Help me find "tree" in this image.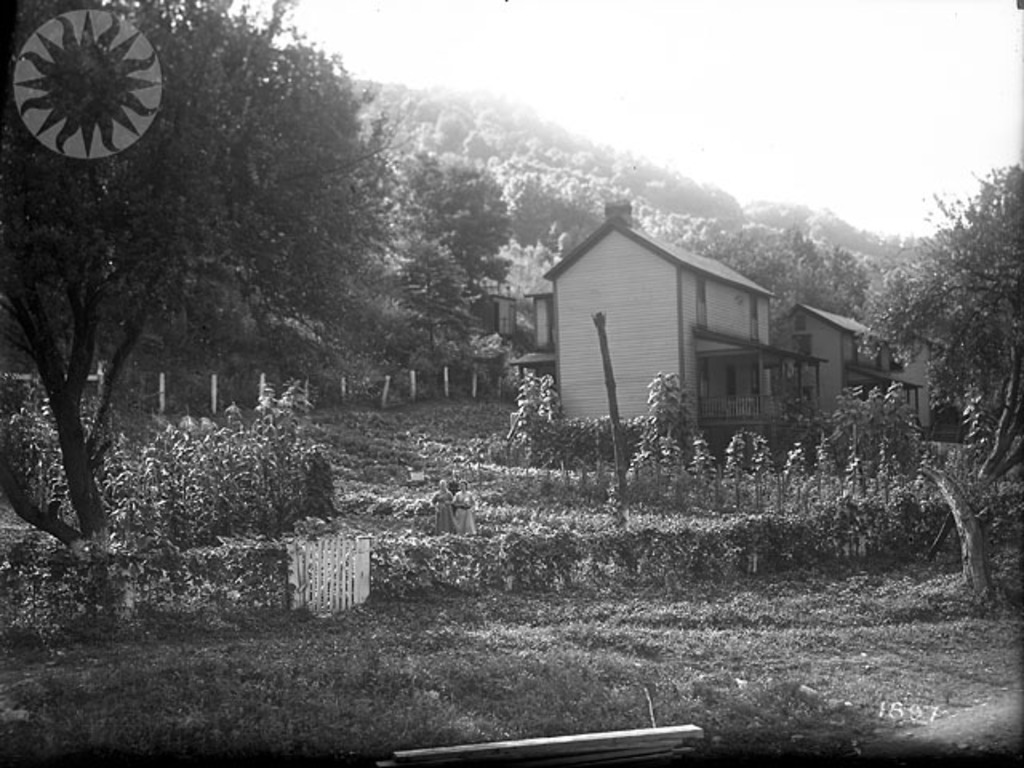
Found it: (x1=8, y1=13, x2=355, y2=544).
